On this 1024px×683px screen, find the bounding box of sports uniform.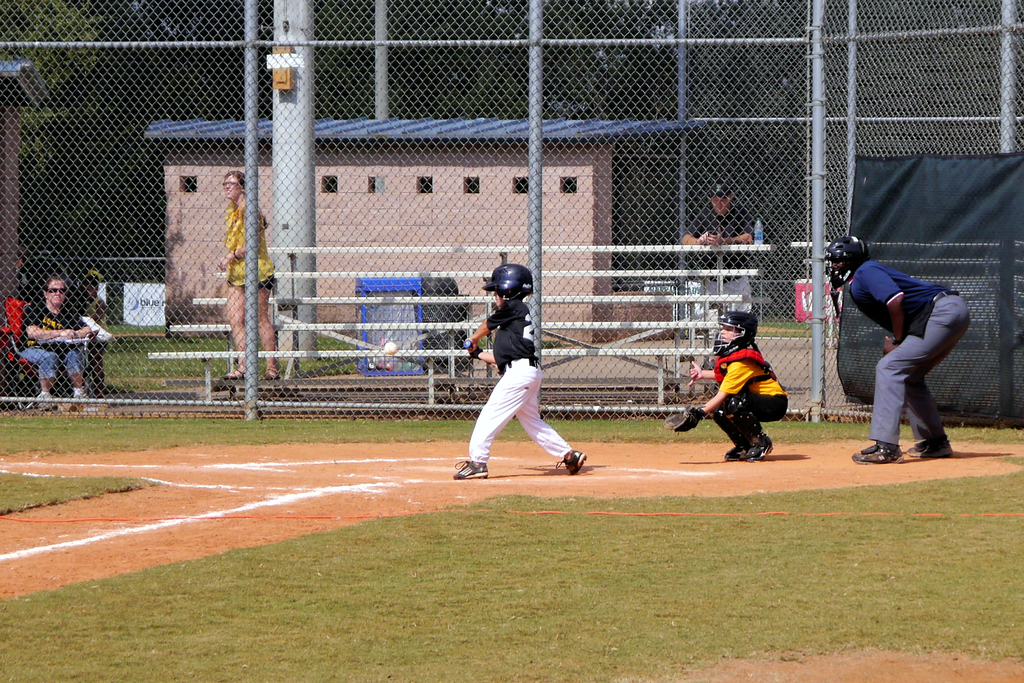
Bounding box: BBox(846, 260, 972, 449).
